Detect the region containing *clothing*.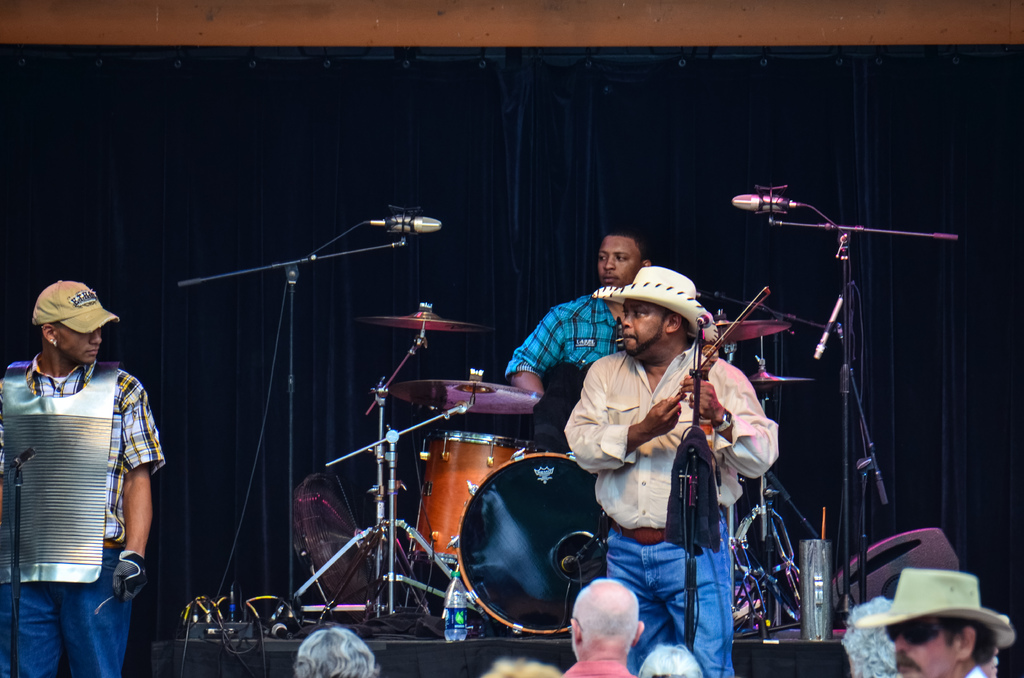
[x1=559, y1=348, x2=781, y2=672].
